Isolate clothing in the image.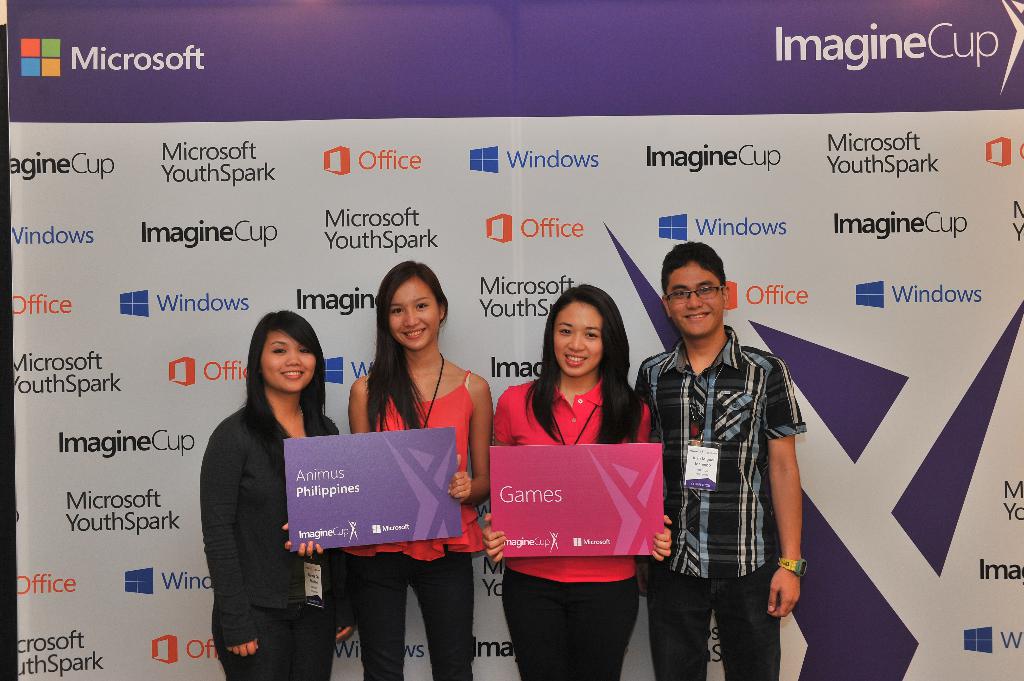
Isolated region: 637:315:809:680.
